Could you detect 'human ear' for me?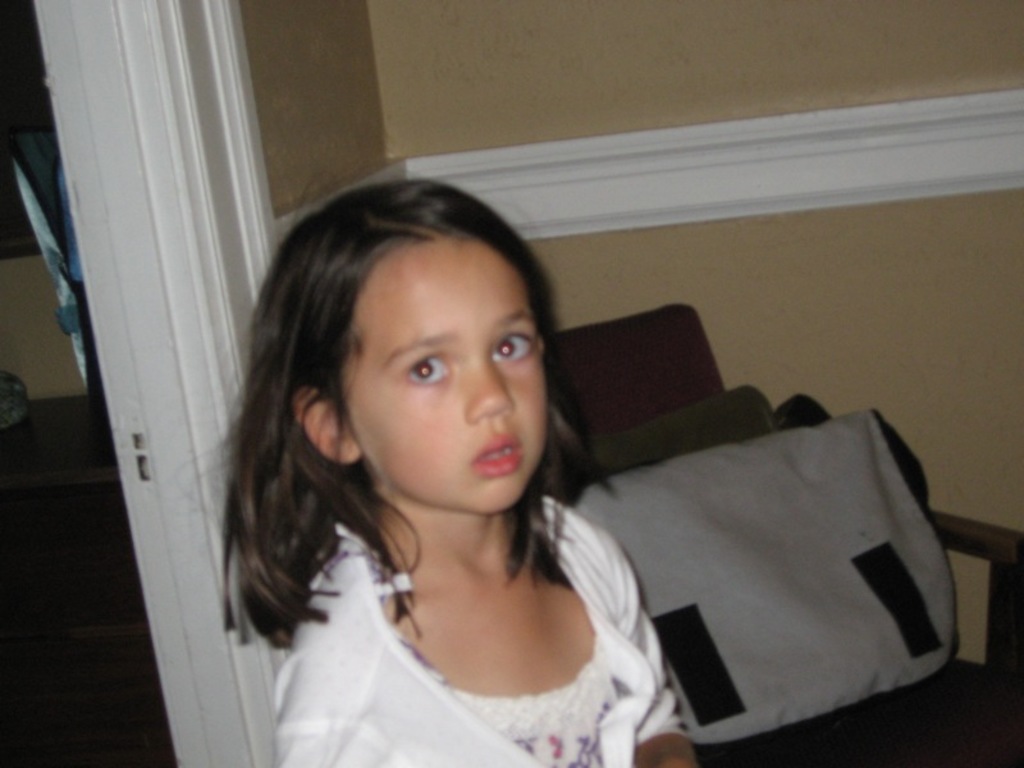
Detection result: [291, 388, 362, 462].
